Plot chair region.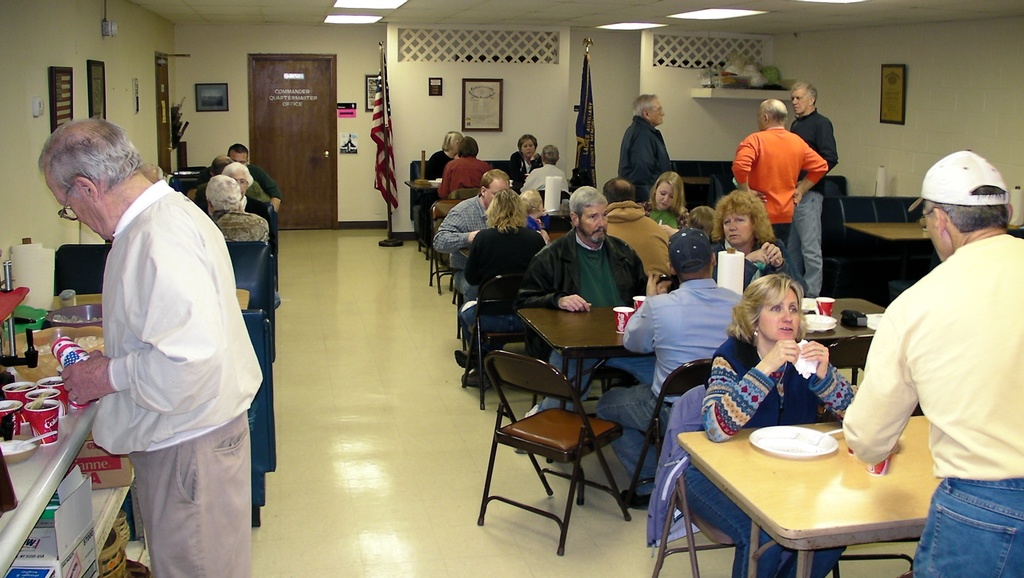
Plotted at bbox=[805, 331, 877, 407].
